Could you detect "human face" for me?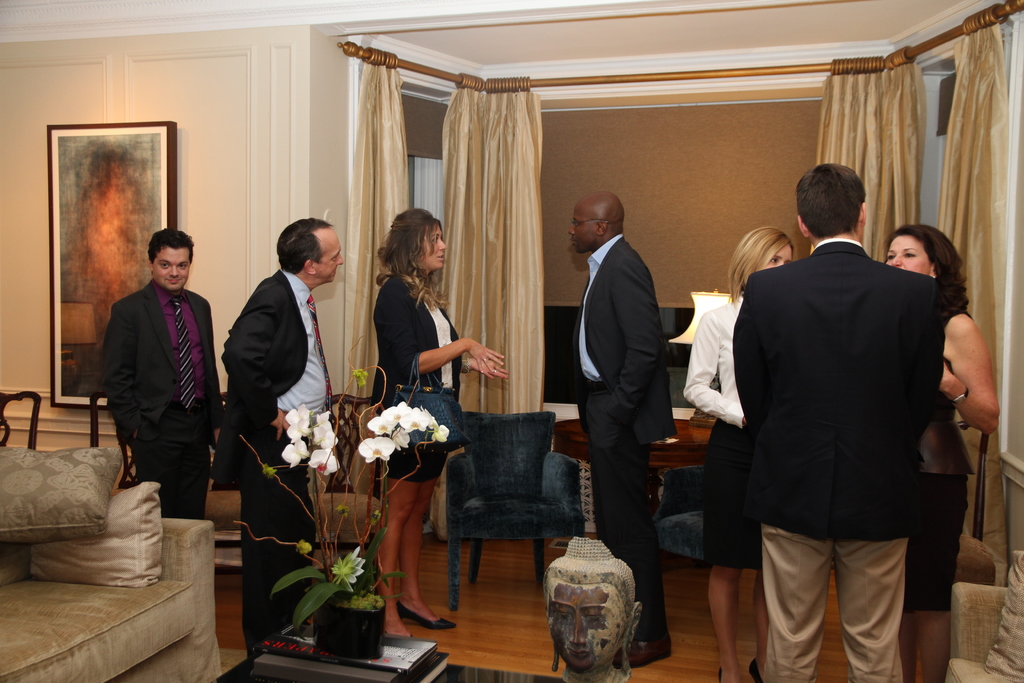
Detection result: (x1=414, y1=227, x2=449, y2=274).
